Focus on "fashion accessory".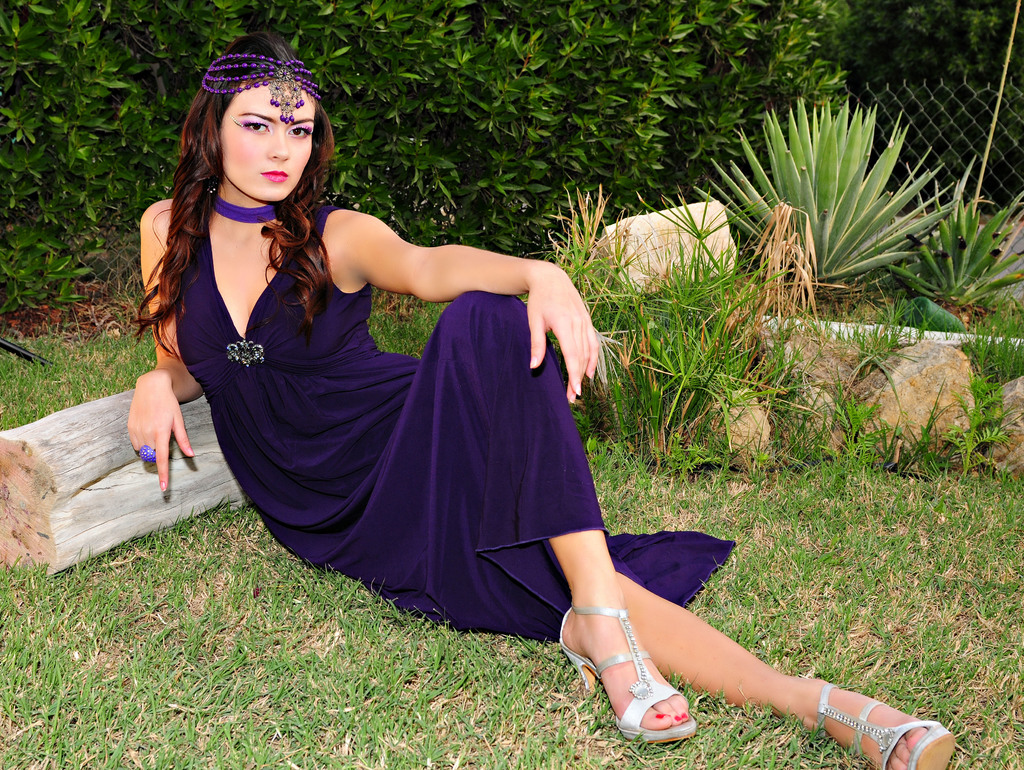
Focused at BBox(812, 684, 956, 769).
